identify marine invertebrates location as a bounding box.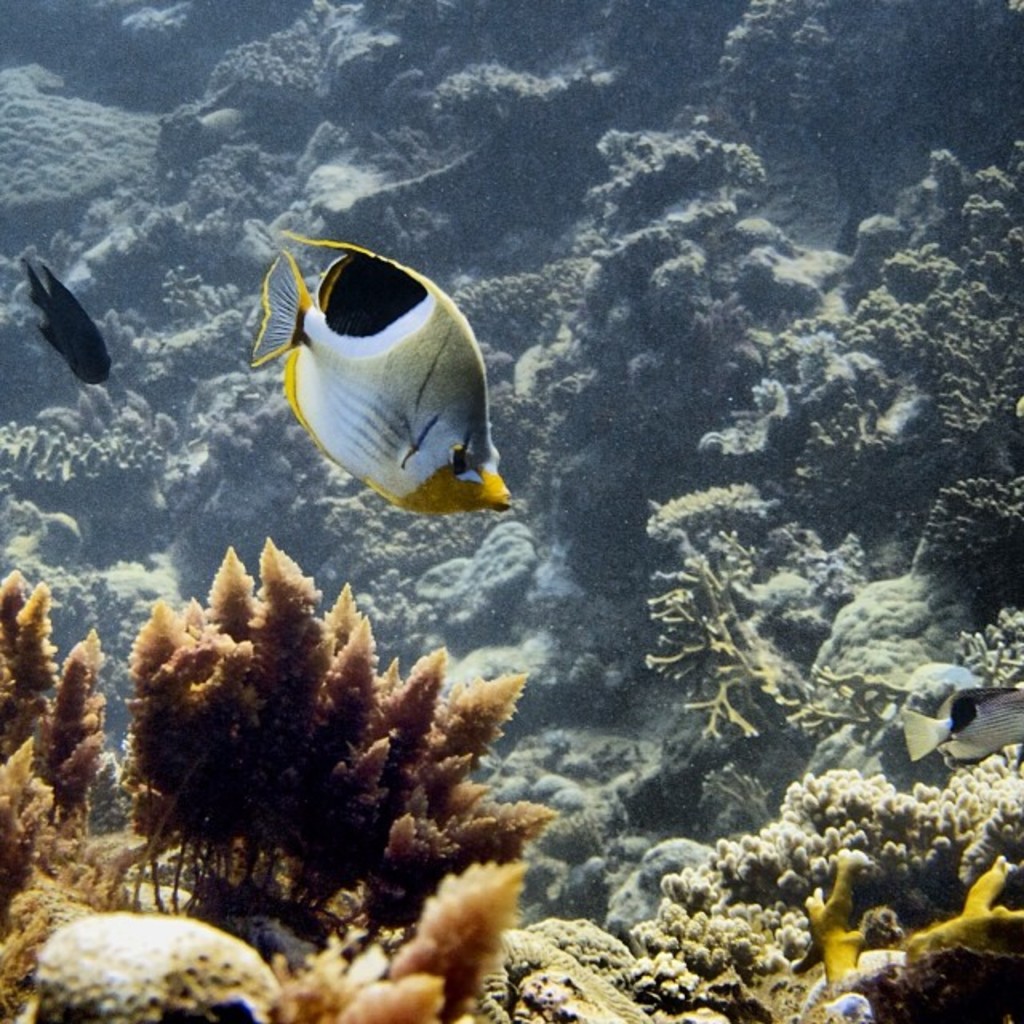
0/381/189/517.
